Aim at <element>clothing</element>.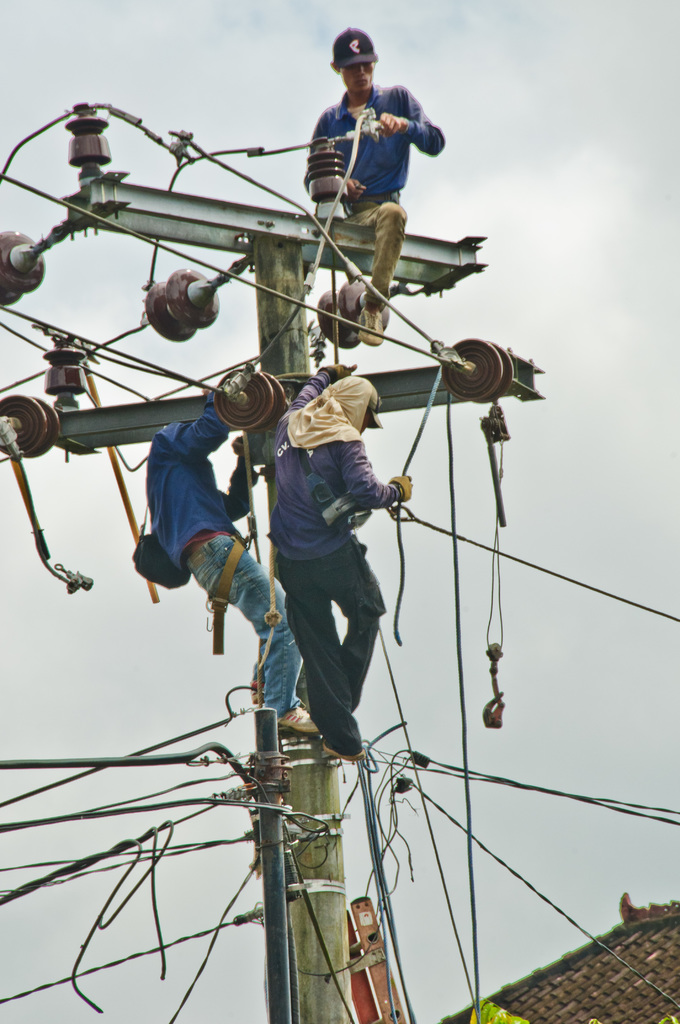
Aimed at bbox=(266, 363, 407, 751).
